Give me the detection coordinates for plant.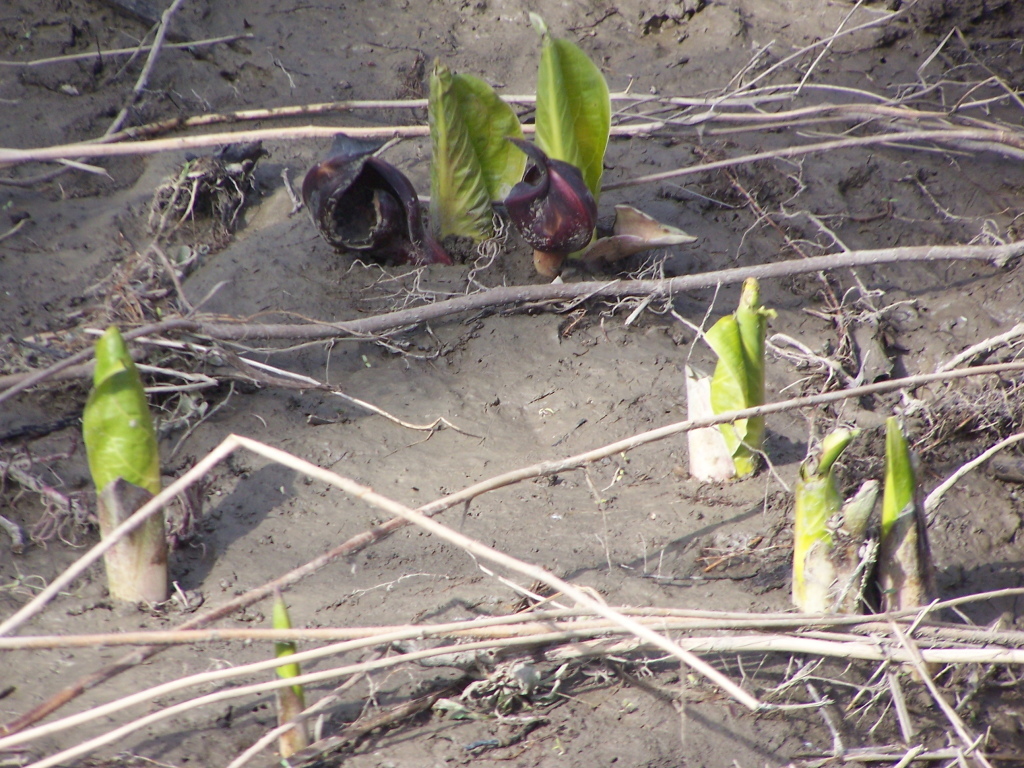
777, 415, 880, 637.
